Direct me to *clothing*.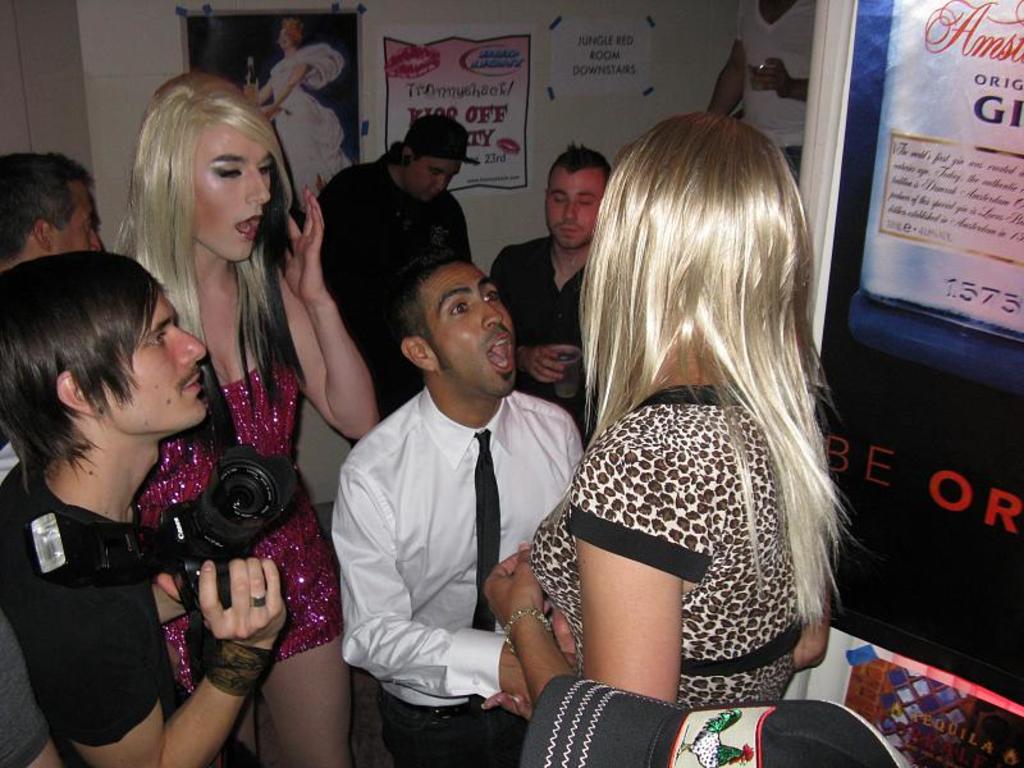
Direction: rect(0, 452, 163, 744).
